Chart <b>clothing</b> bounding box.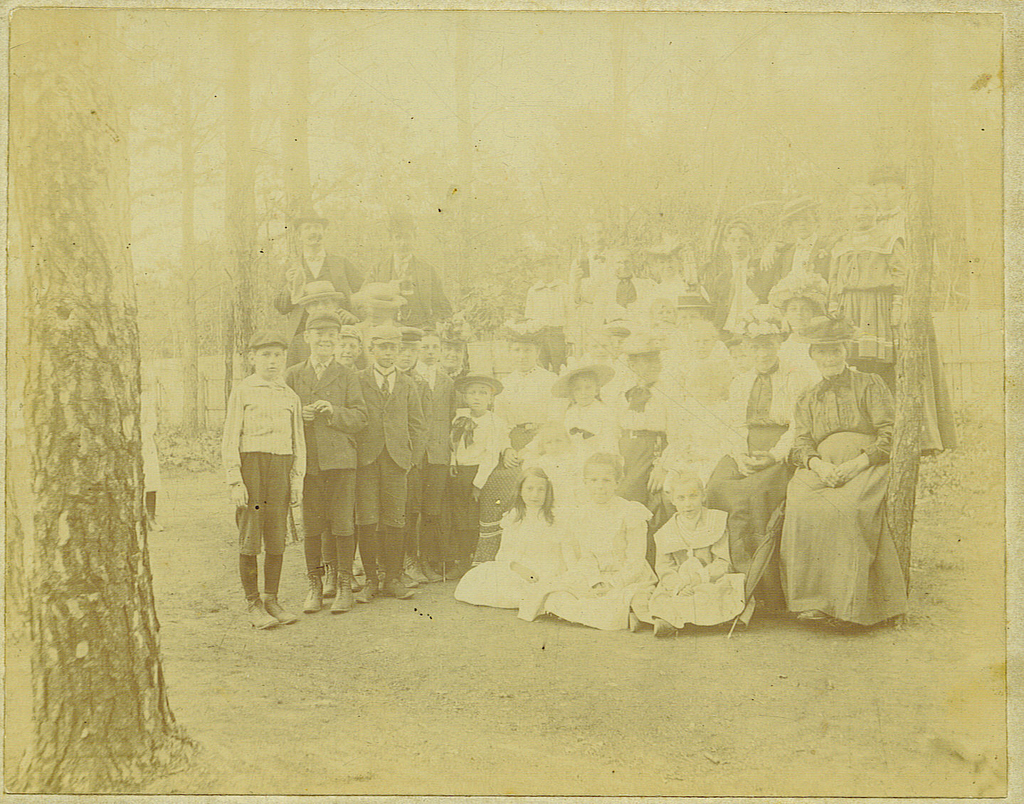
Charted: bbox=(557, 402, 608, 441).
